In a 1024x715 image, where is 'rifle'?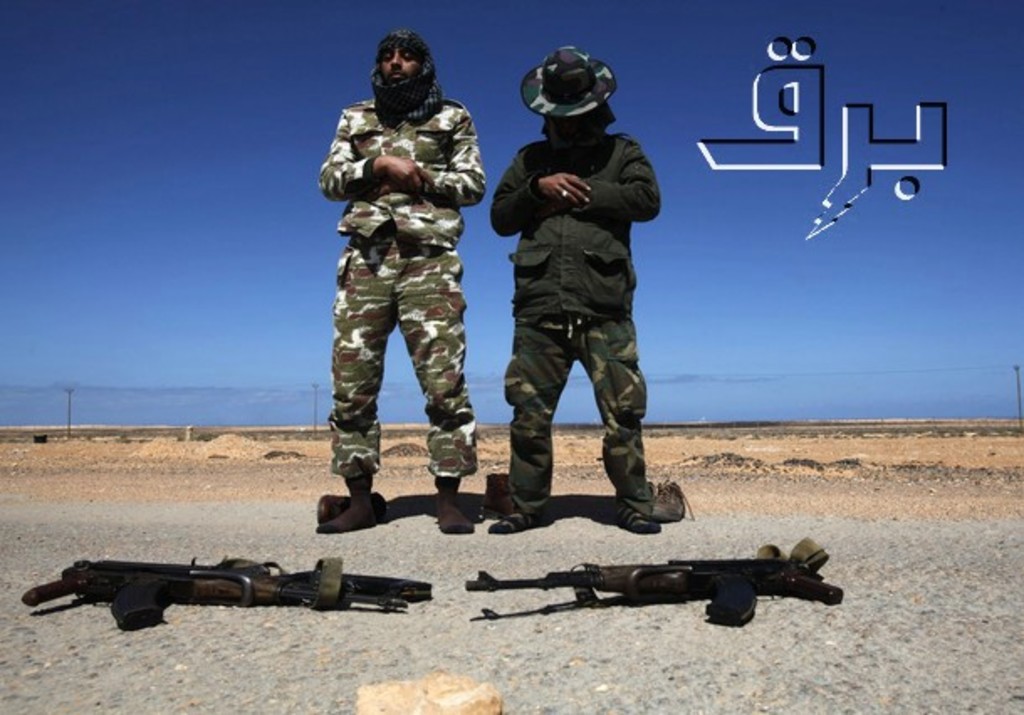
pyautogui.locateOnScreen(453, 527, 848, 628).
